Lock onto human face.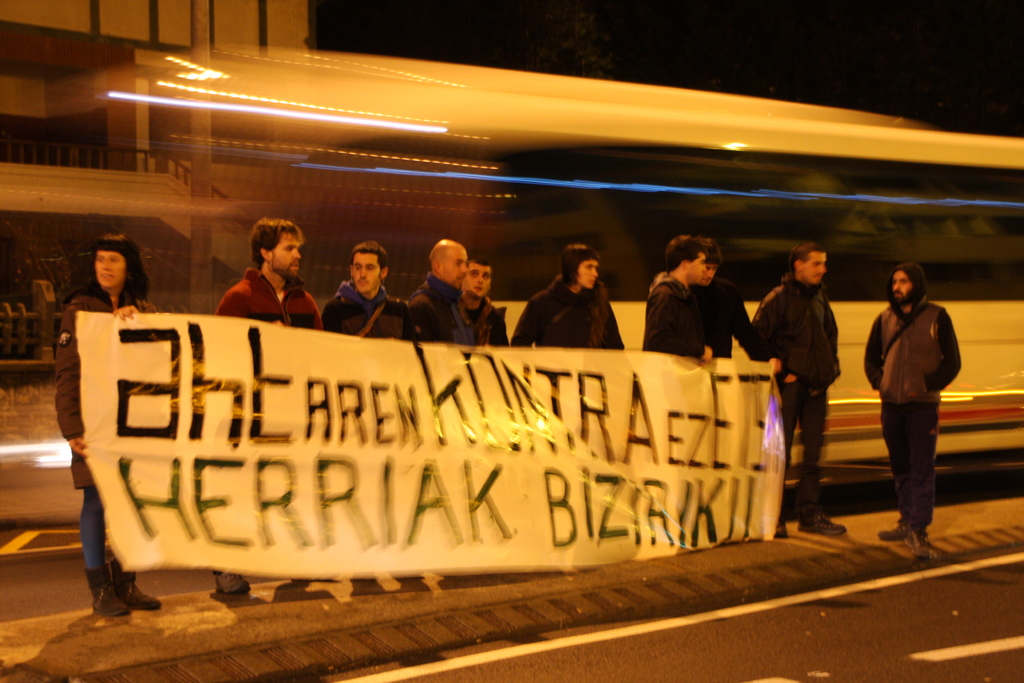
Locked: bbox(706, 267, 719, 284).
